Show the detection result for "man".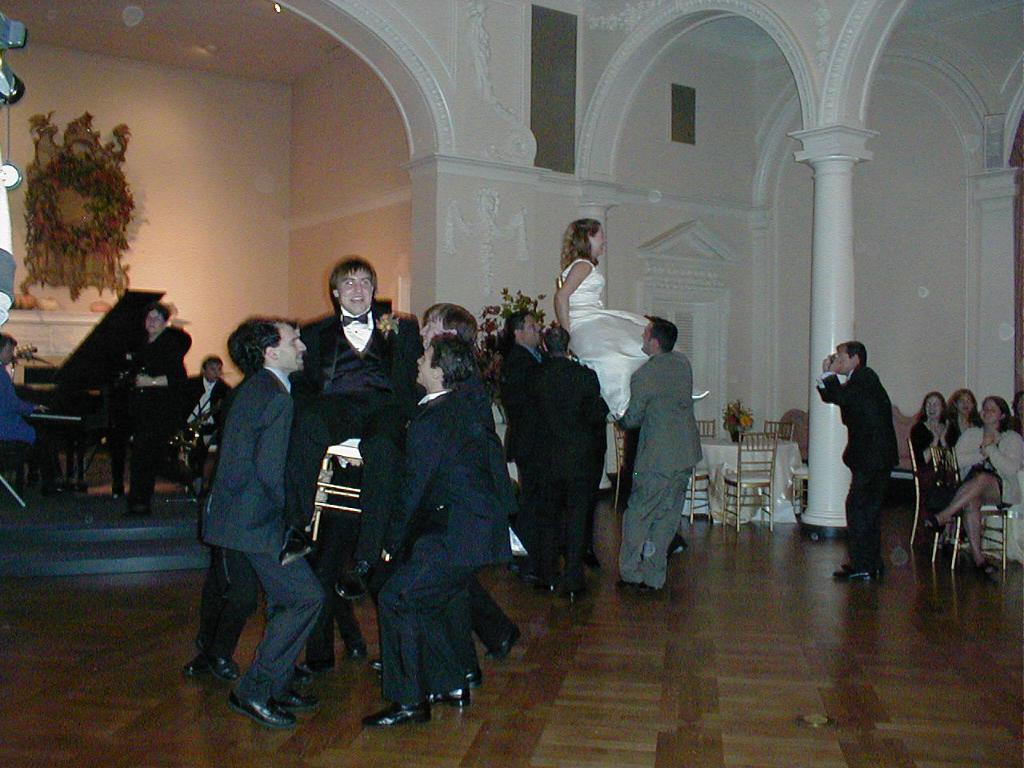
810,345,898,613.
